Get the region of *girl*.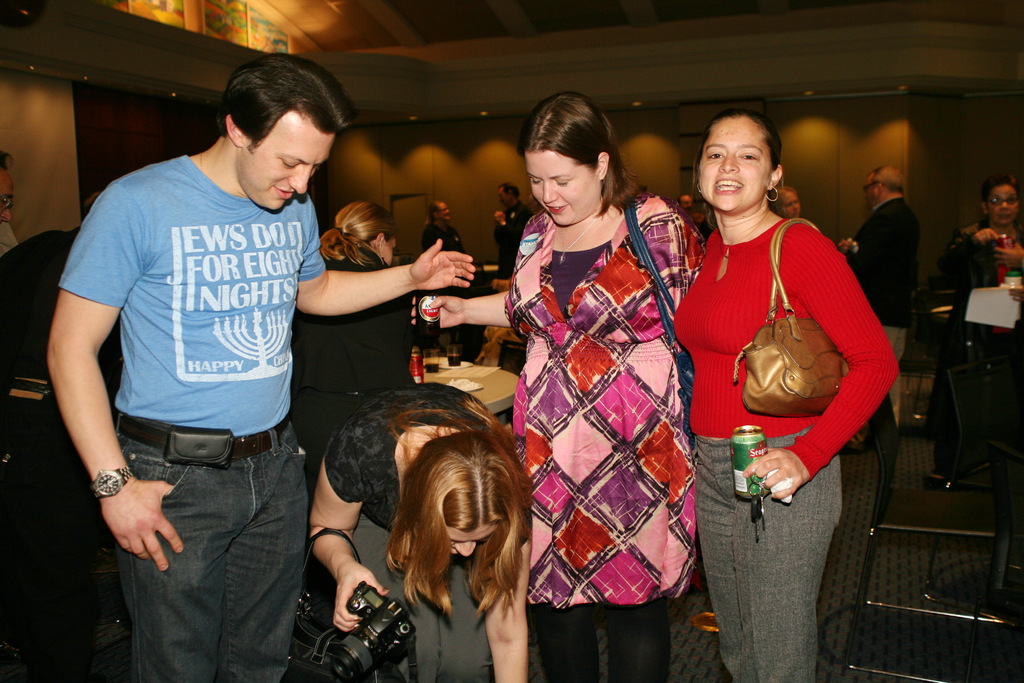
box=[292, 199, 410, 443].
